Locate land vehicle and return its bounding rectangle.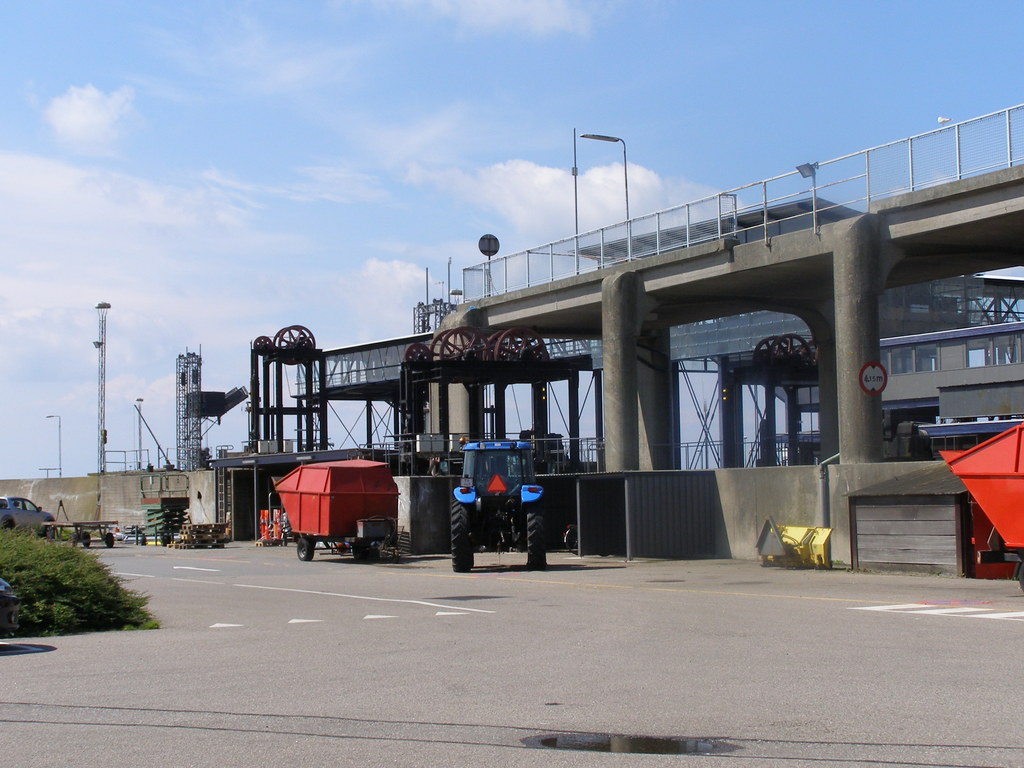
[0, 497, 54, 541].
